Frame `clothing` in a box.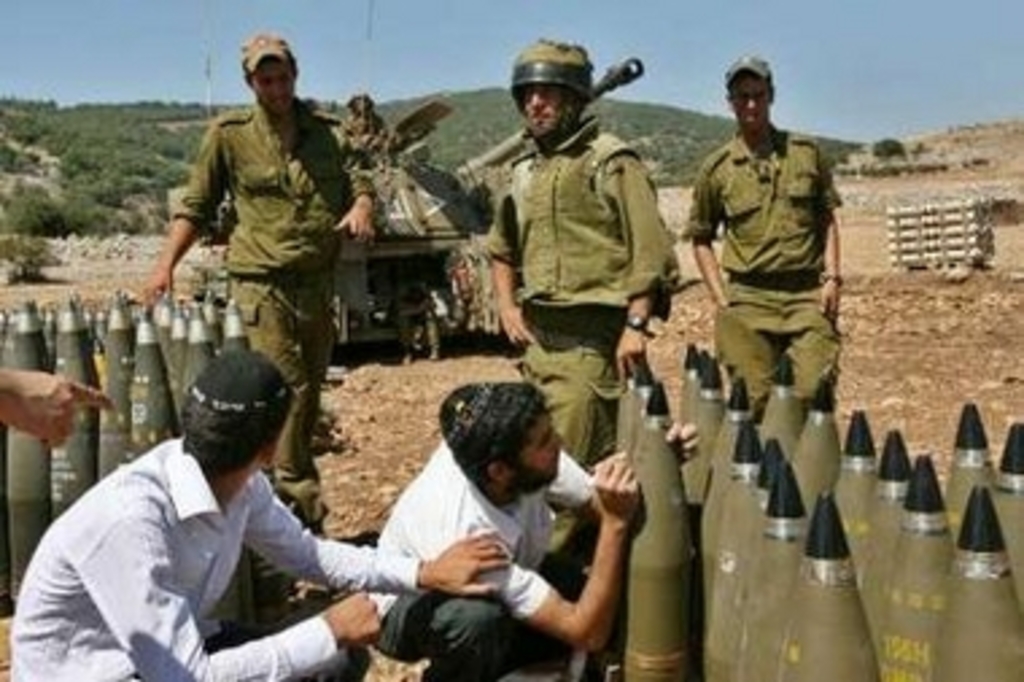
353, 439, 639, 679.
